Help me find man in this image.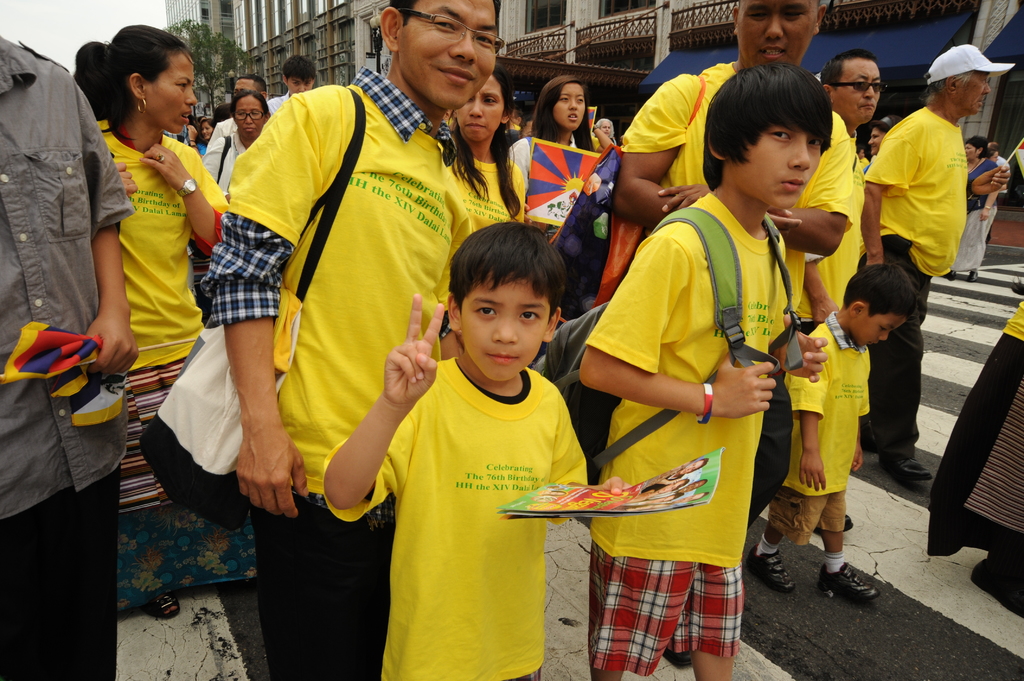
Found it: BBox(198, 0, 510, 679).
